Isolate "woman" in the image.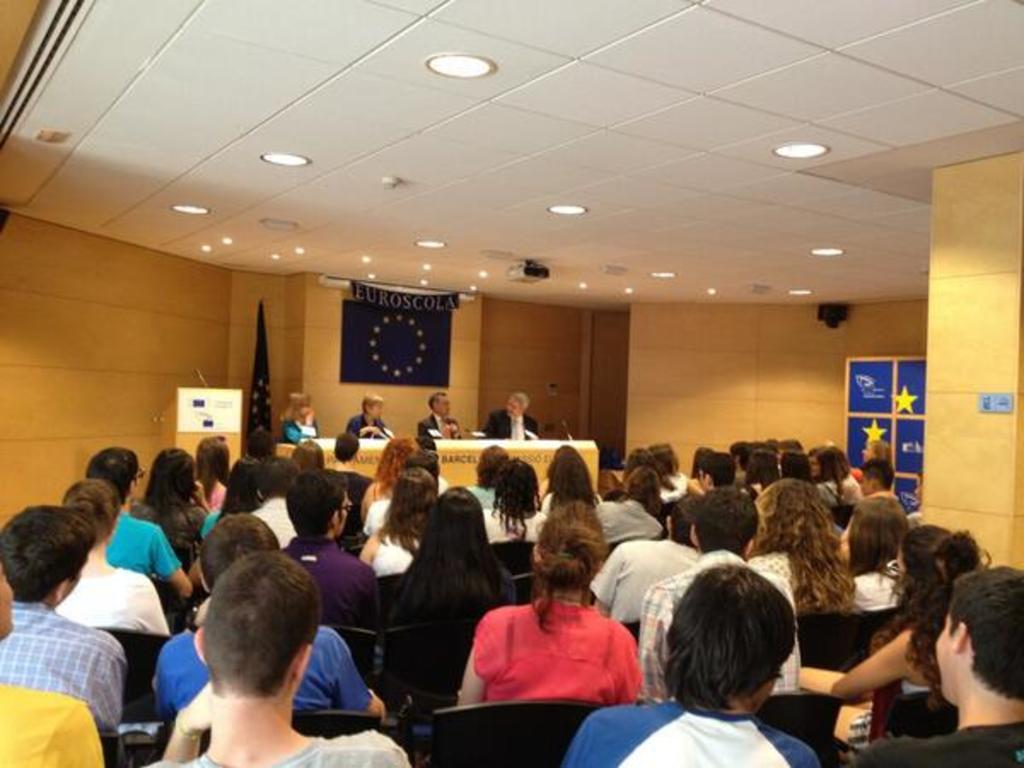
Isolated region: (474,463,561,561).
